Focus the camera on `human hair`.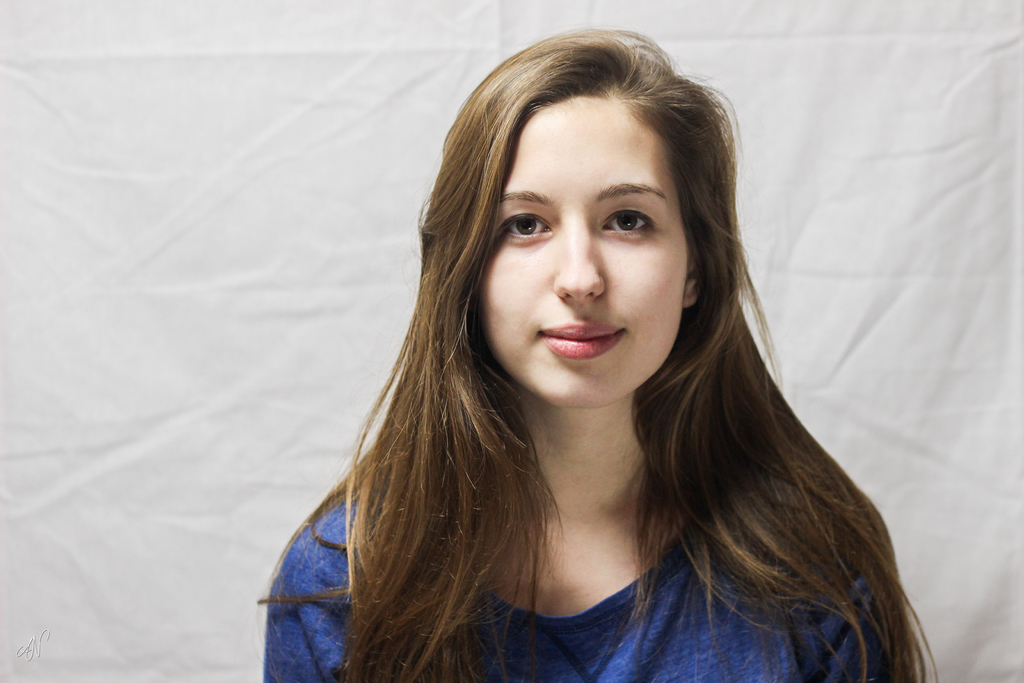
Focus region: locate(257, 20, 941, 682).
